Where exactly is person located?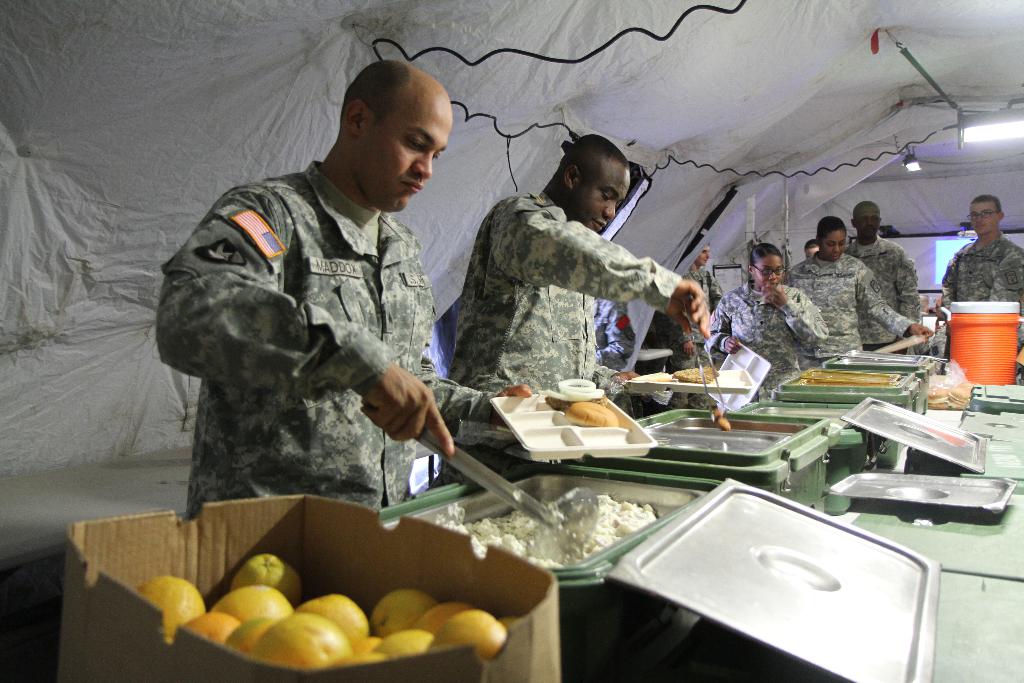
Its bounding box is 162 101 466 572.
